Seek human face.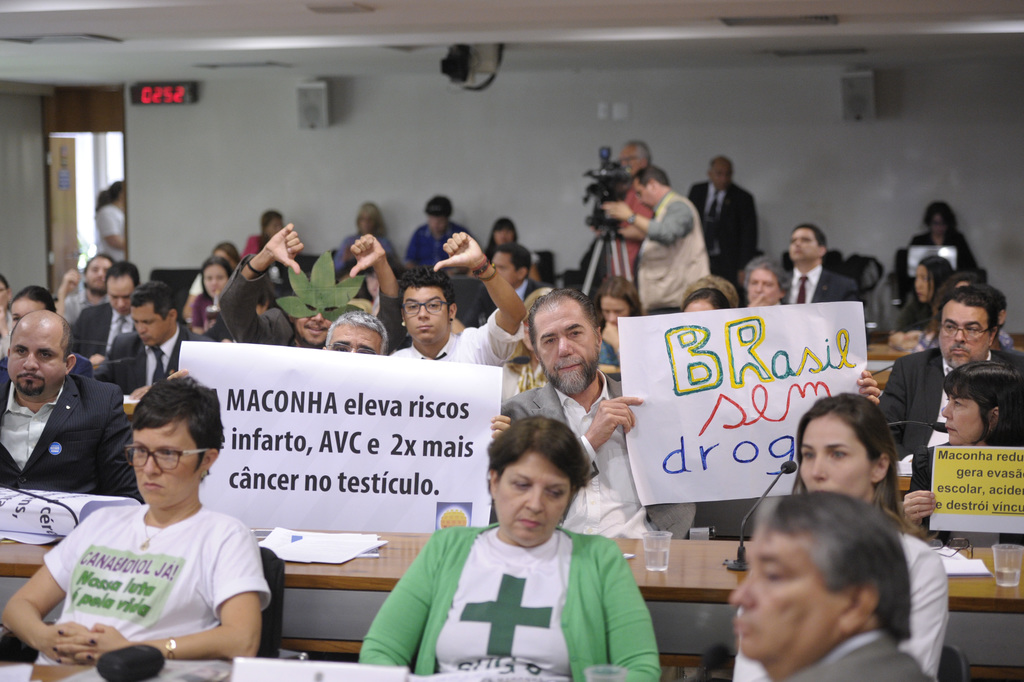
<bbox>88, 259, 111, 292</bbox>.
